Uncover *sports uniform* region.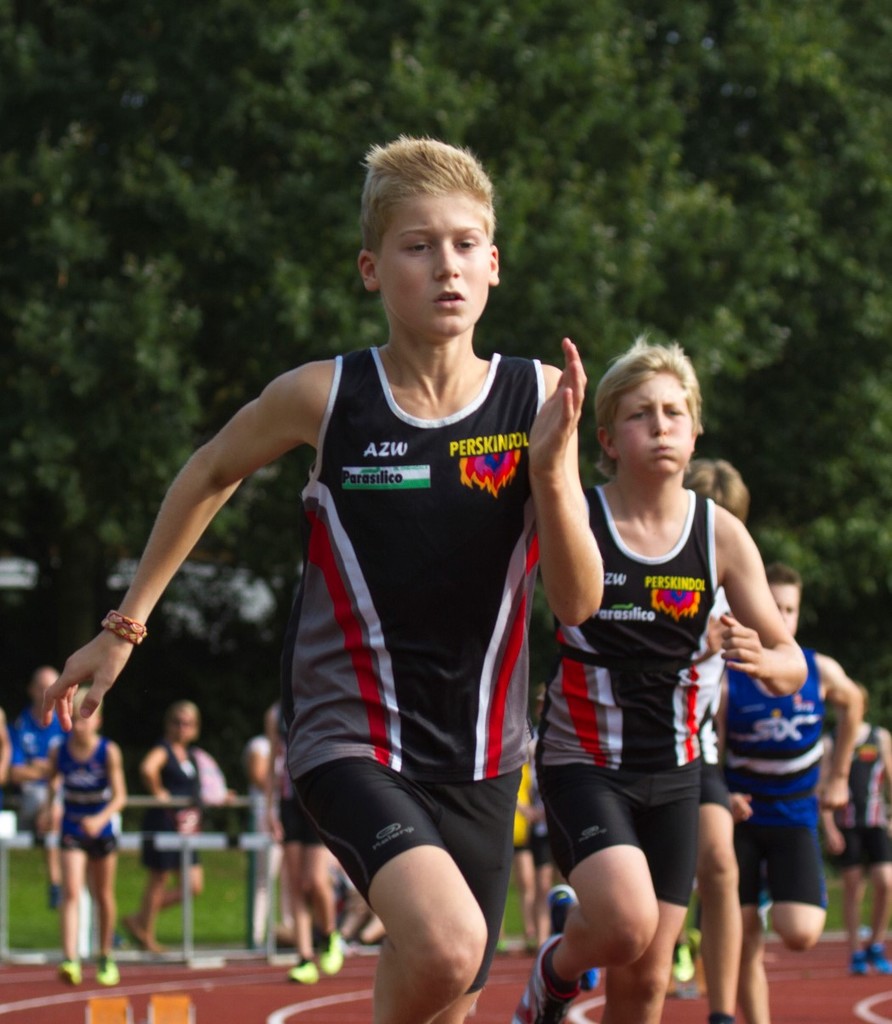
Uncovered: 145/722/226/866.
